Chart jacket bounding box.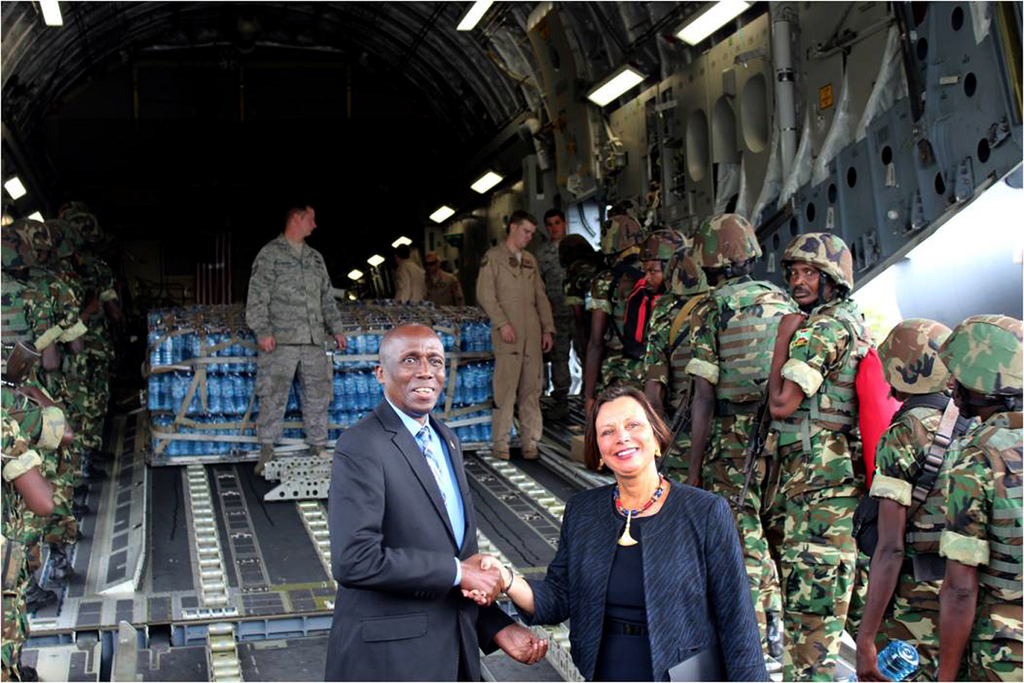
Charted: (709, 273, 805, 399).
